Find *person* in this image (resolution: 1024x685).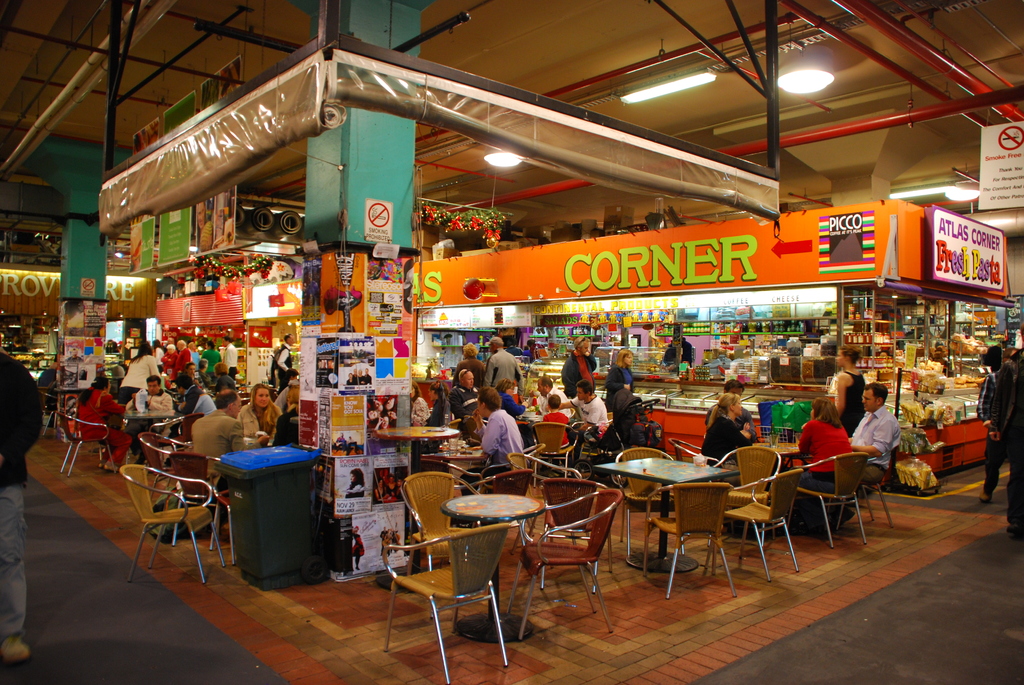
(664,335,691,376).
